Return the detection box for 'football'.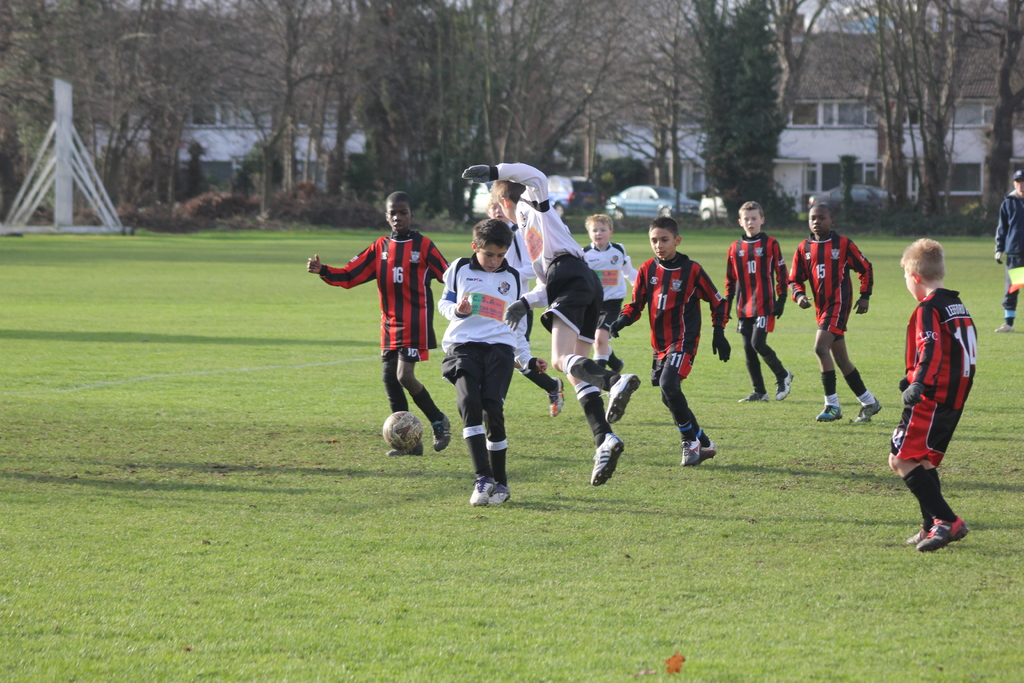
bbox=(381, 409, 422, 453).
